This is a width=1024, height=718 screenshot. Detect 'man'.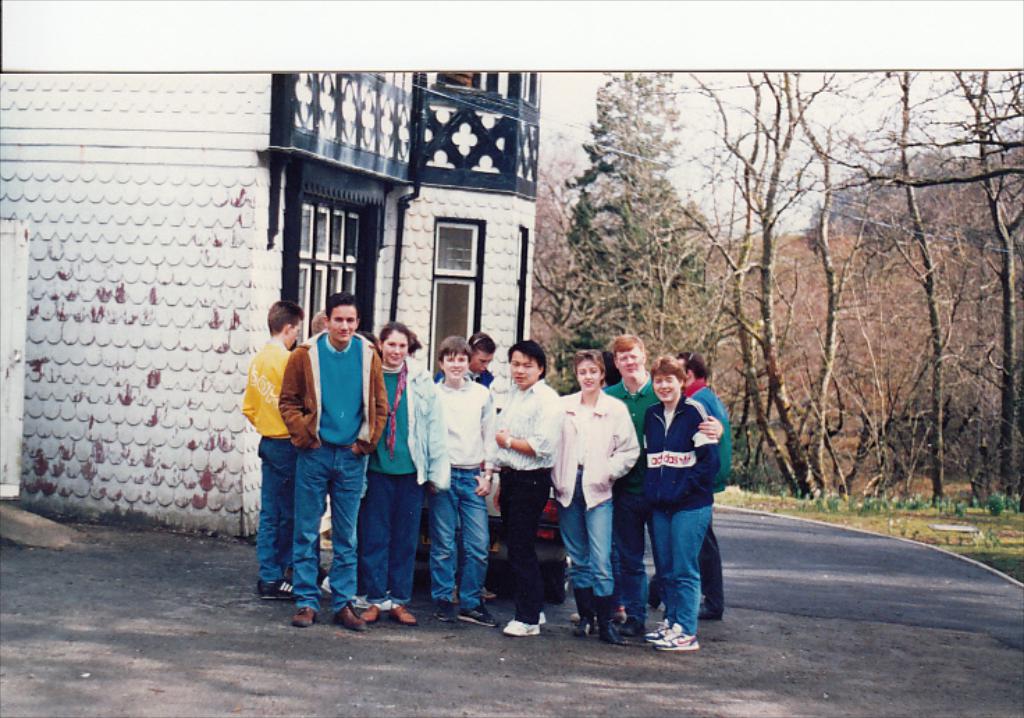
box(280, 294, 388, 630).
